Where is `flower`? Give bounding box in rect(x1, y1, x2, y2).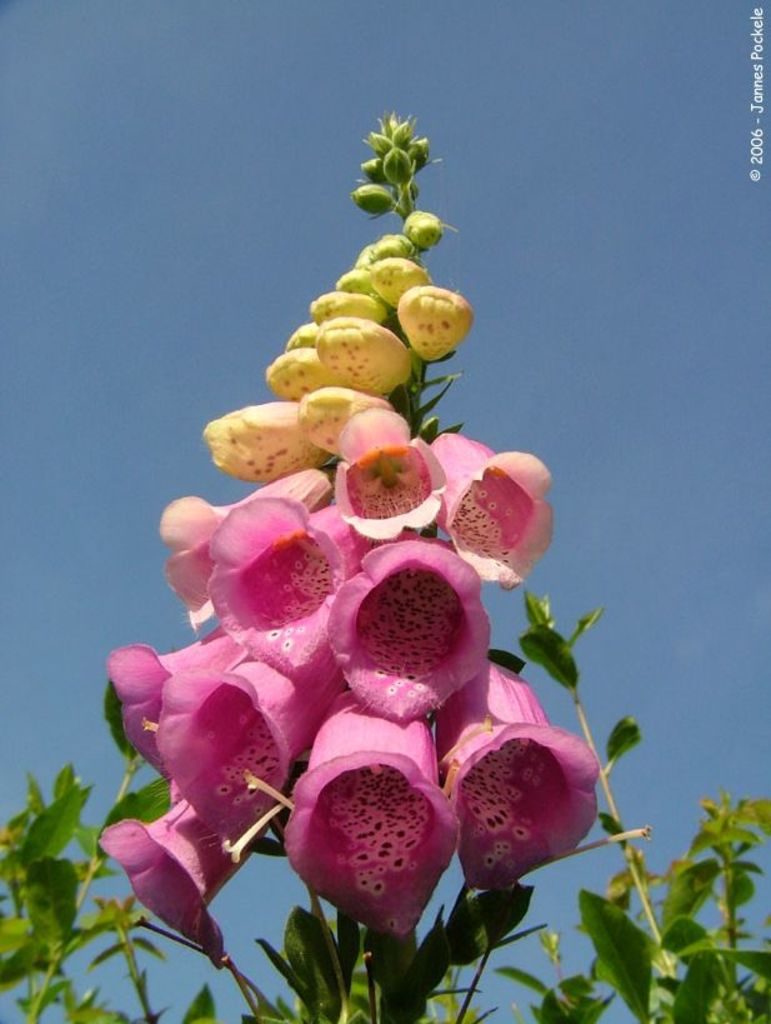
rect(102, 626, 252, 790).
